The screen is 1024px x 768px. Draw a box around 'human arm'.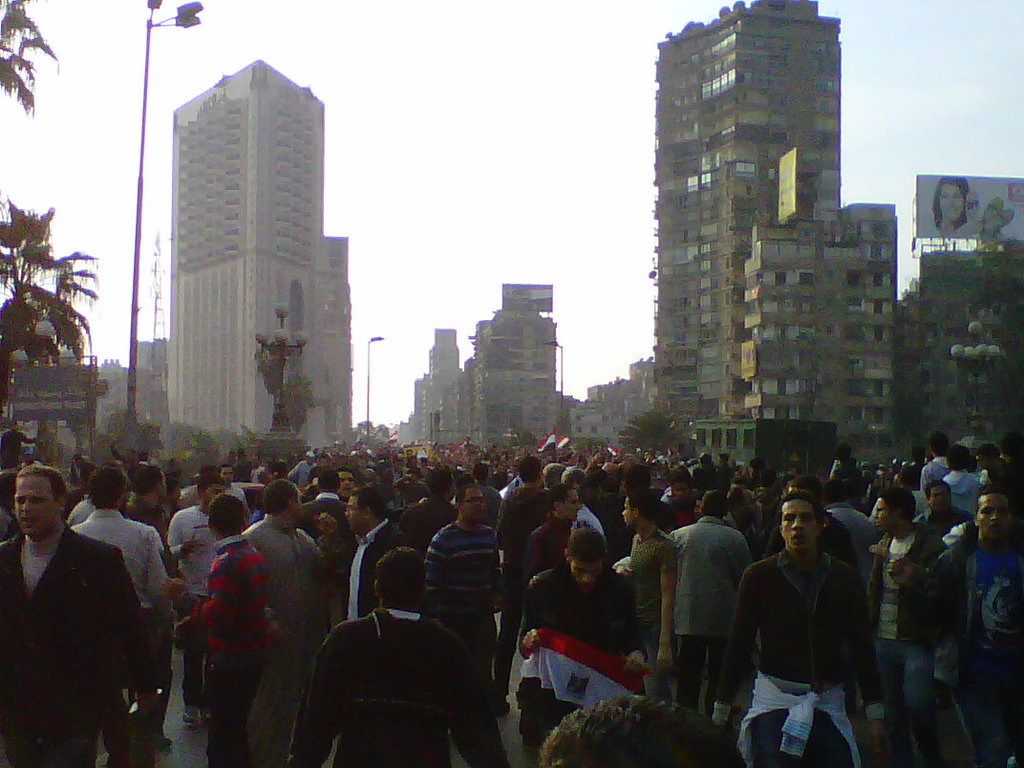
(448, 651, 511, 767).
